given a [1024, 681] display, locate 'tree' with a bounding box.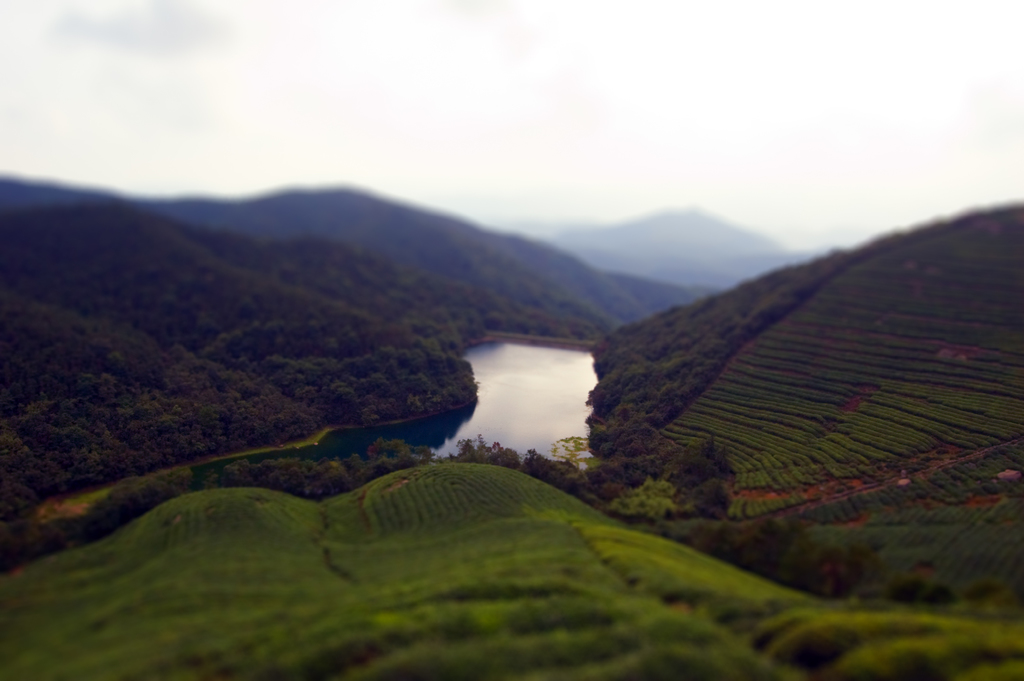
Located: <region>695, 477, 733, 518</region>.
